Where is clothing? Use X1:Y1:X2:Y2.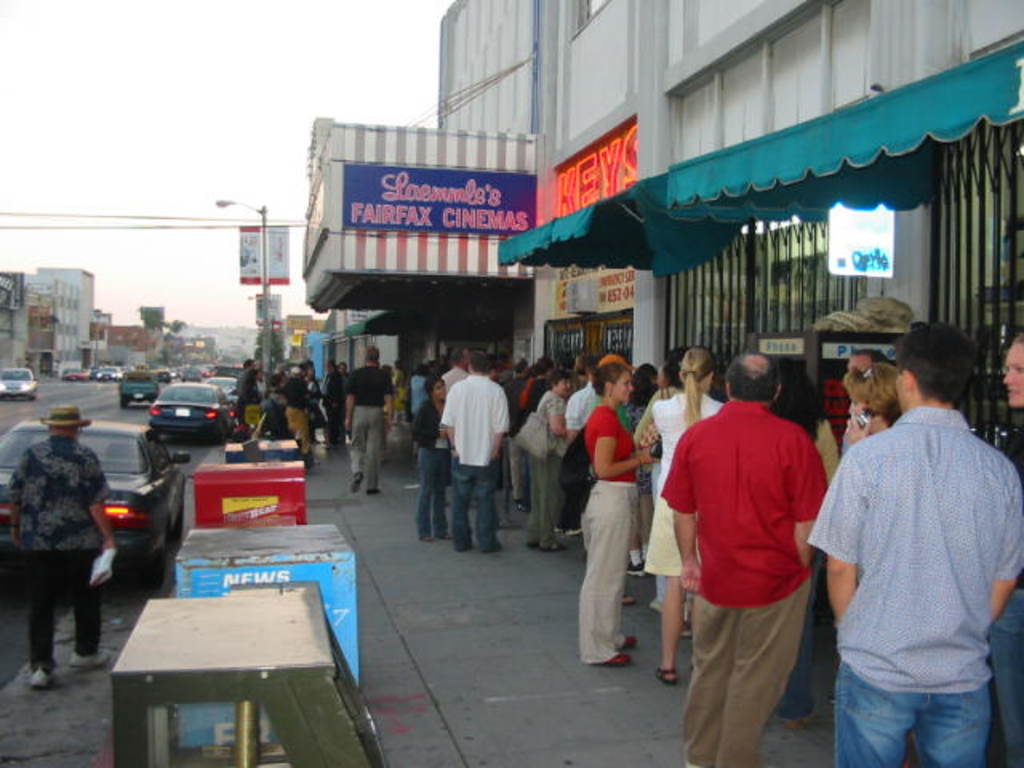
227:381:254:438.
